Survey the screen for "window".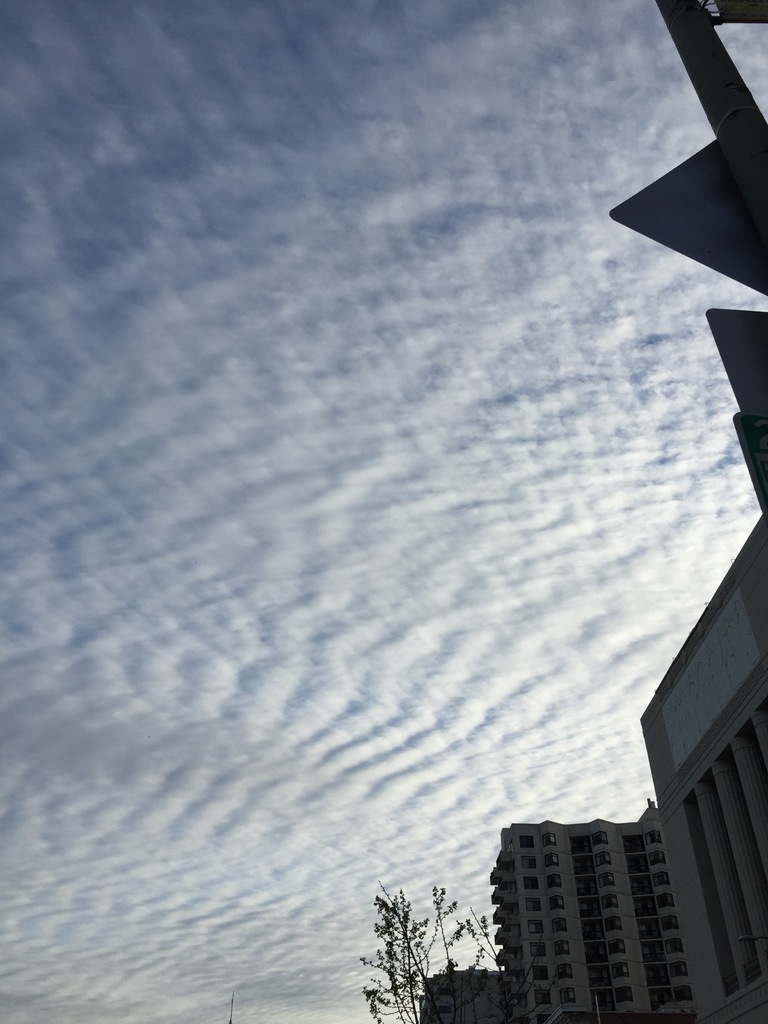
Survey found: bbox(442, 1003, 448, 1012).
